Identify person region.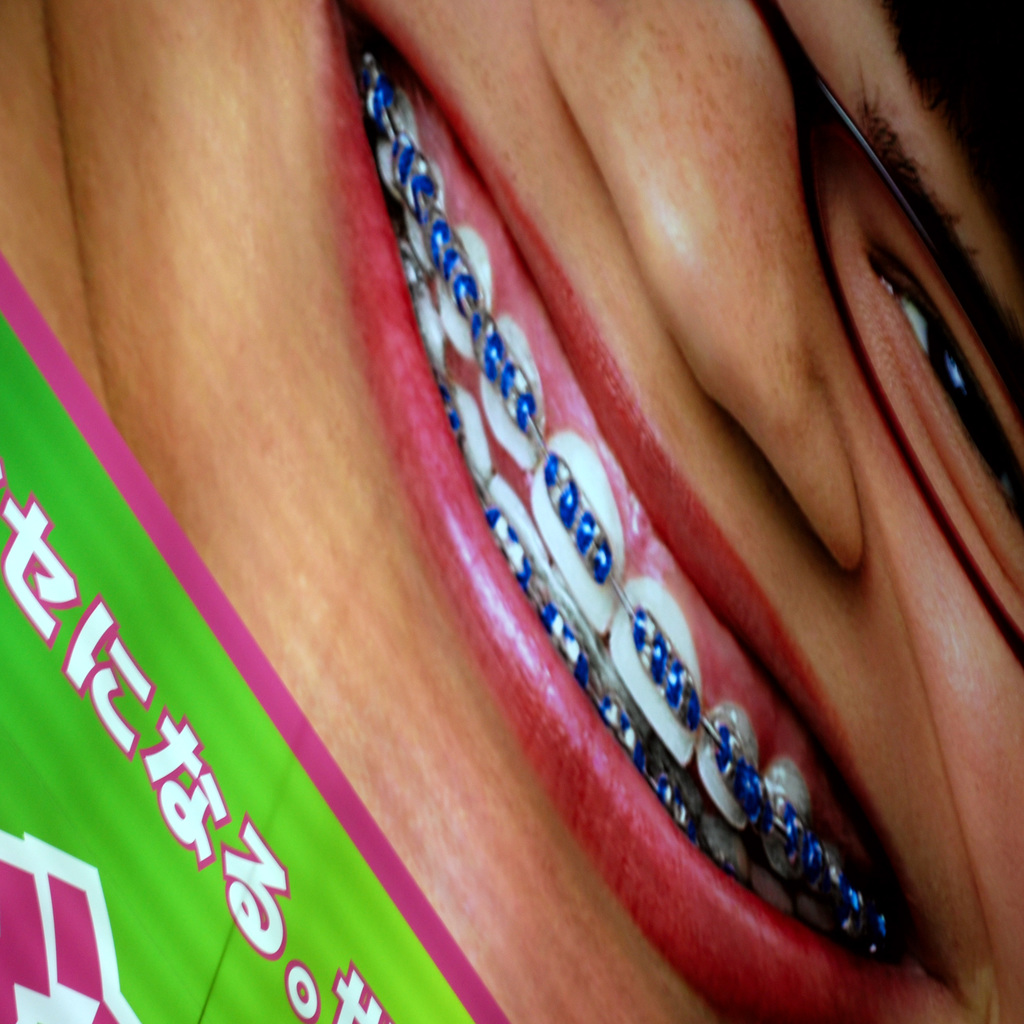
Region: select_region(0, 0, 1023, 1023).
